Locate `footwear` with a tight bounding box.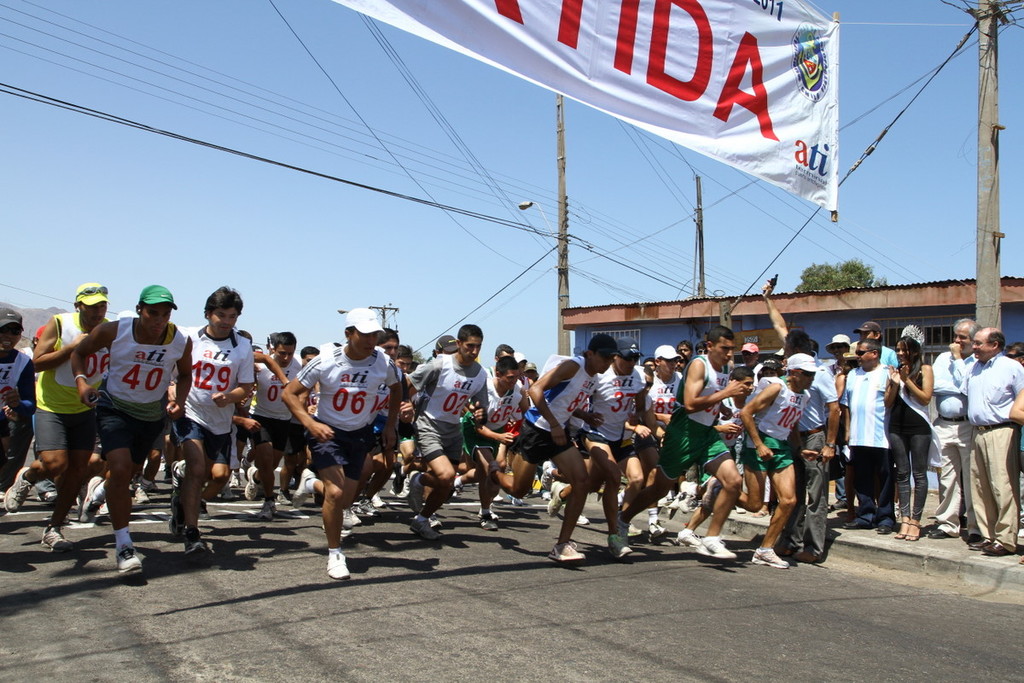
bbox(544, 482, 561, 517).
